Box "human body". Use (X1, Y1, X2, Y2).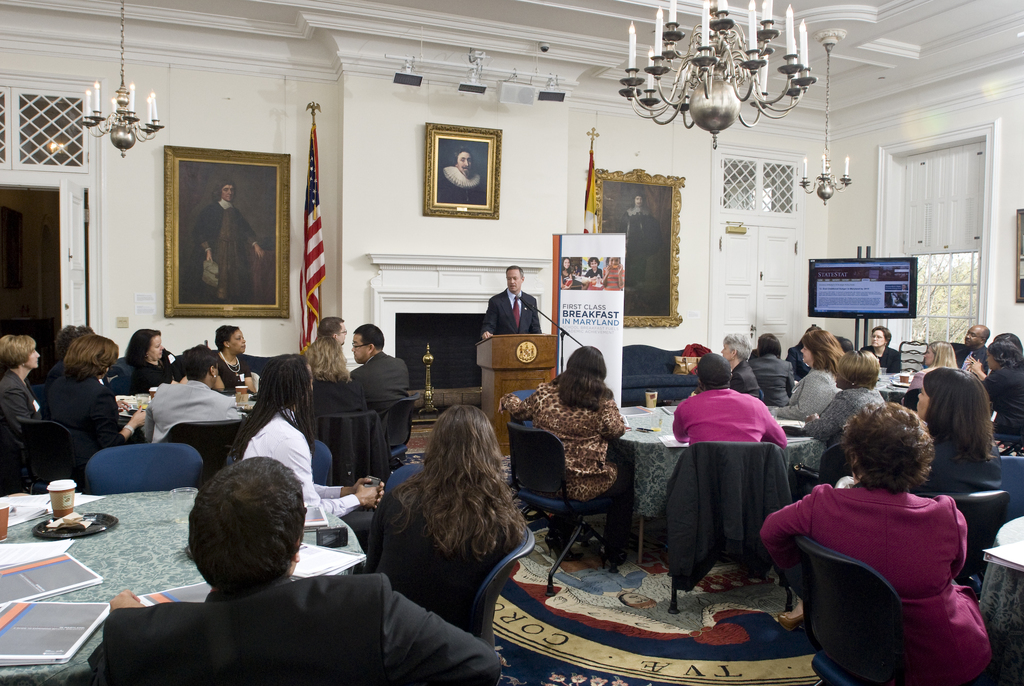
(307, 377, 371, 426).
